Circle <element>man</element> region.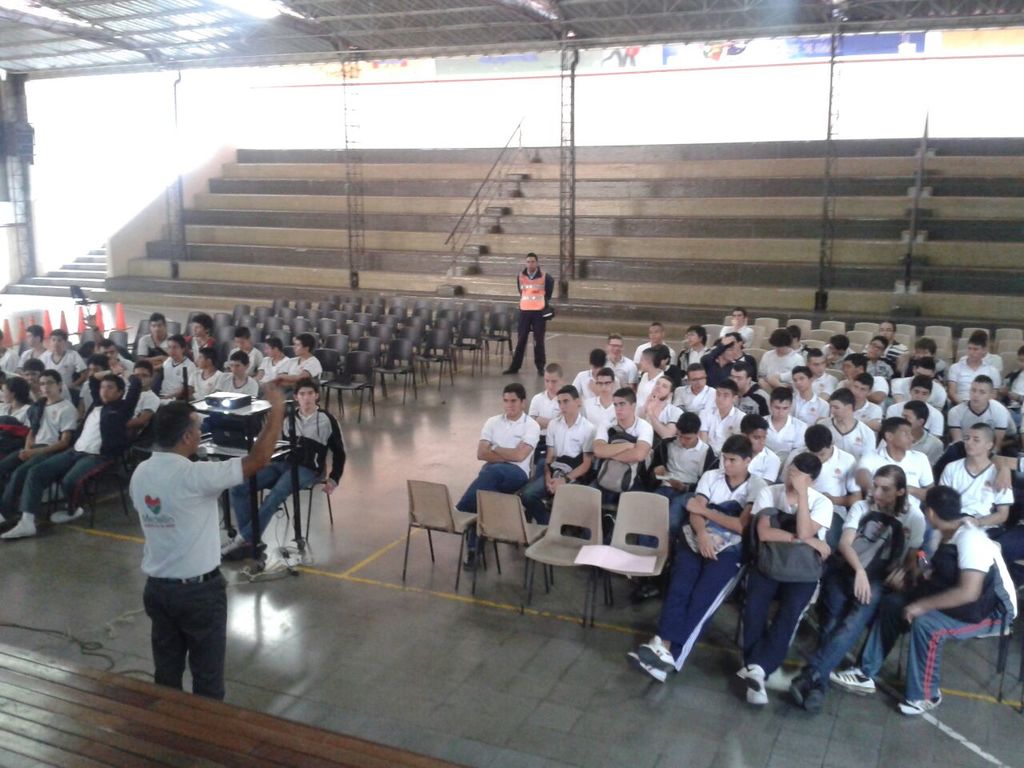
Region: (x1=778, y1=422, x2=866, y2=638).
